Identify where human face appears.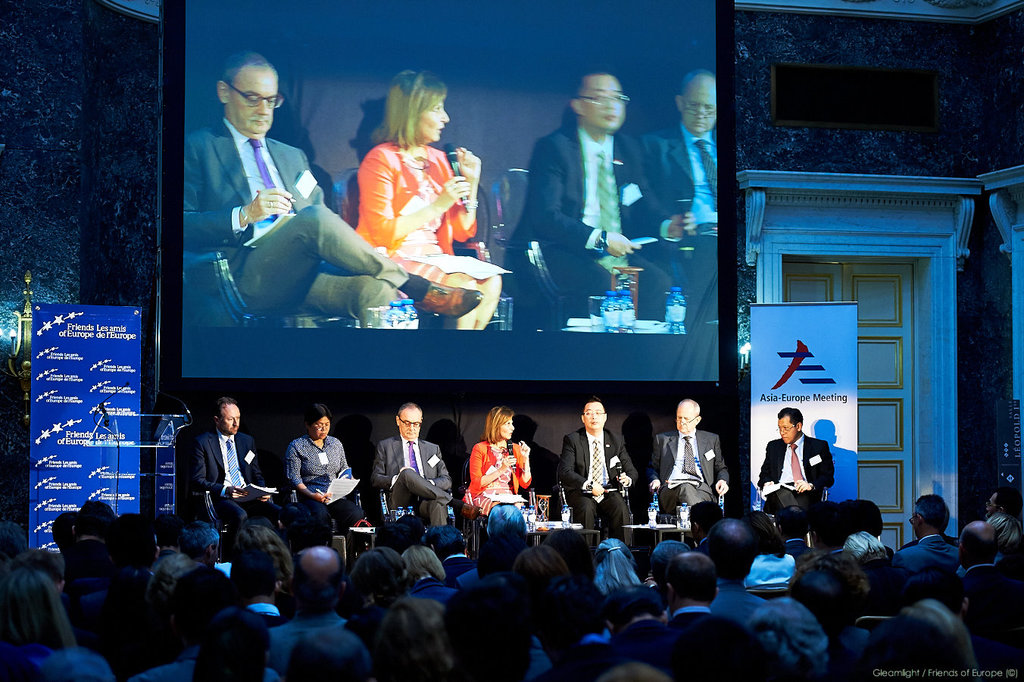
Appears at [left=395, top=408, right=418, bottom=441].
